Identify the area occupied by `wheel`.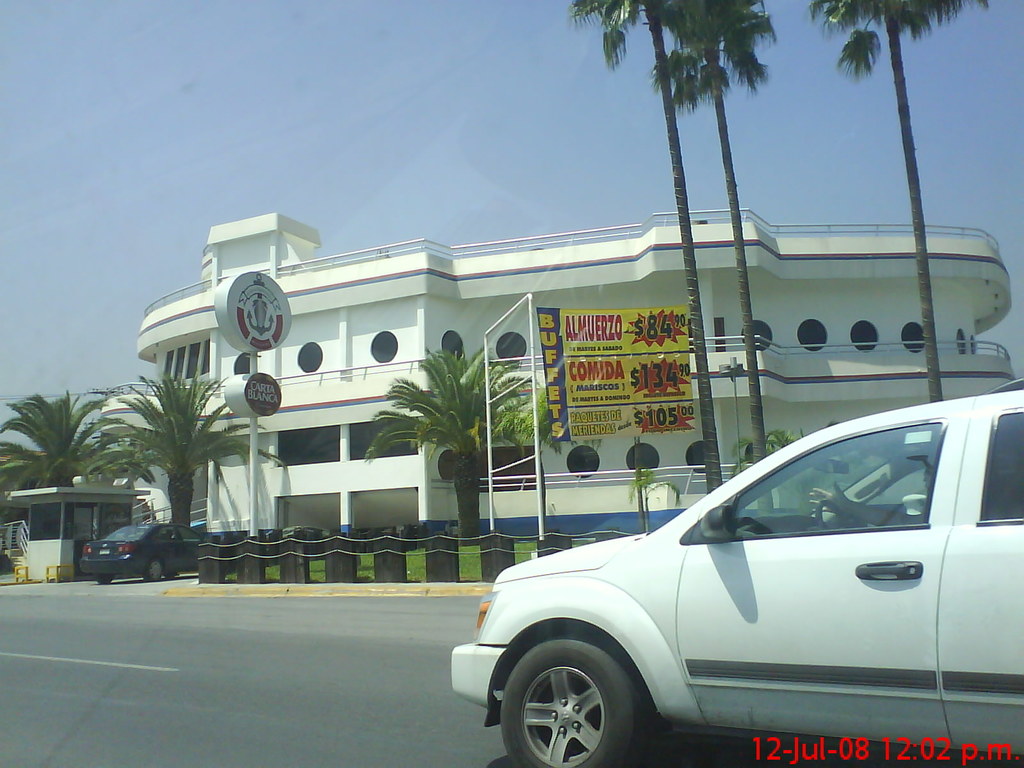
Area: (143,557,164,584).
